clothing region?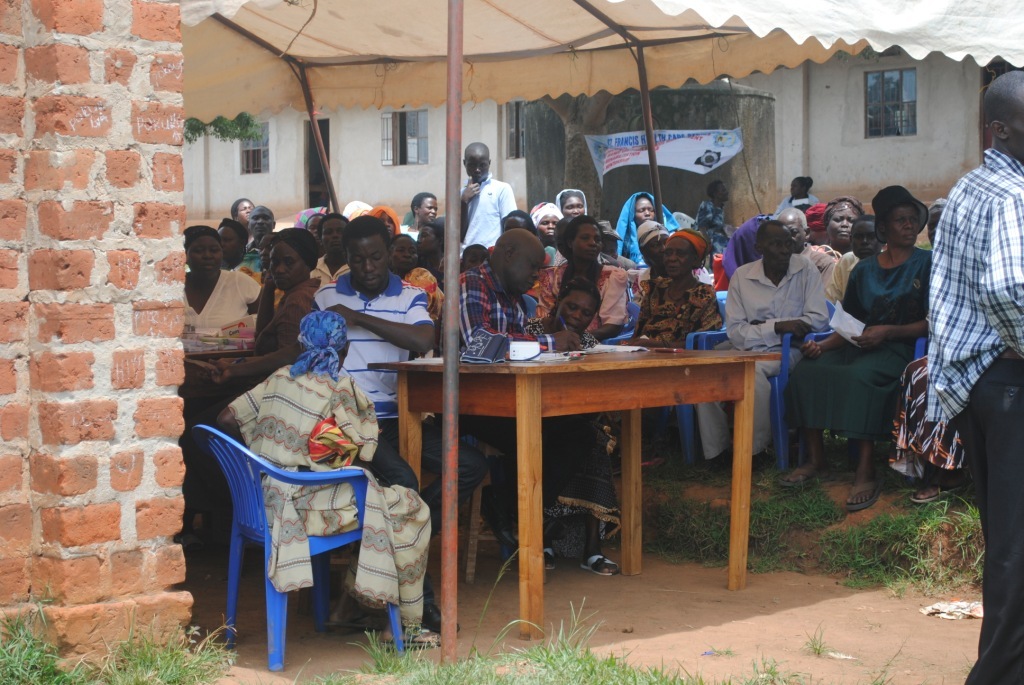
box(326, 198, 374, 225)
